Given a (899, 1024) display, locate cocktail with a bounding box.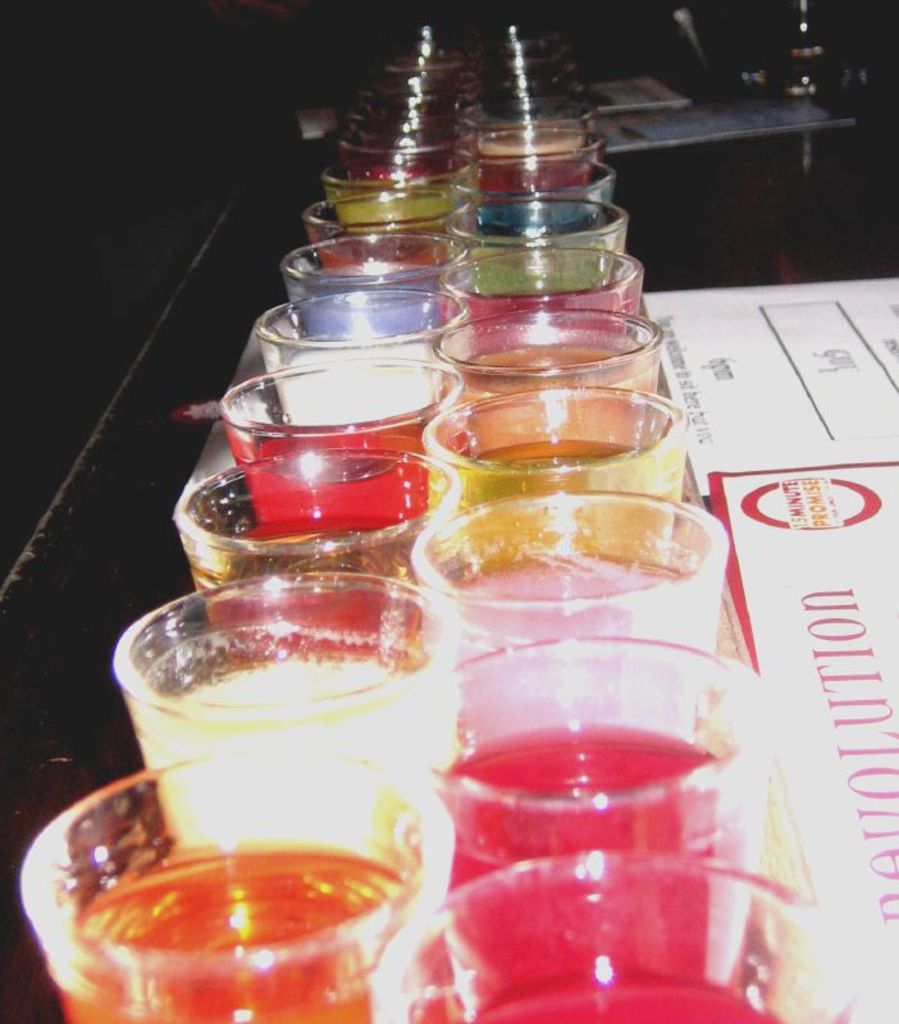
Located: (456, 143, 617, 239).
